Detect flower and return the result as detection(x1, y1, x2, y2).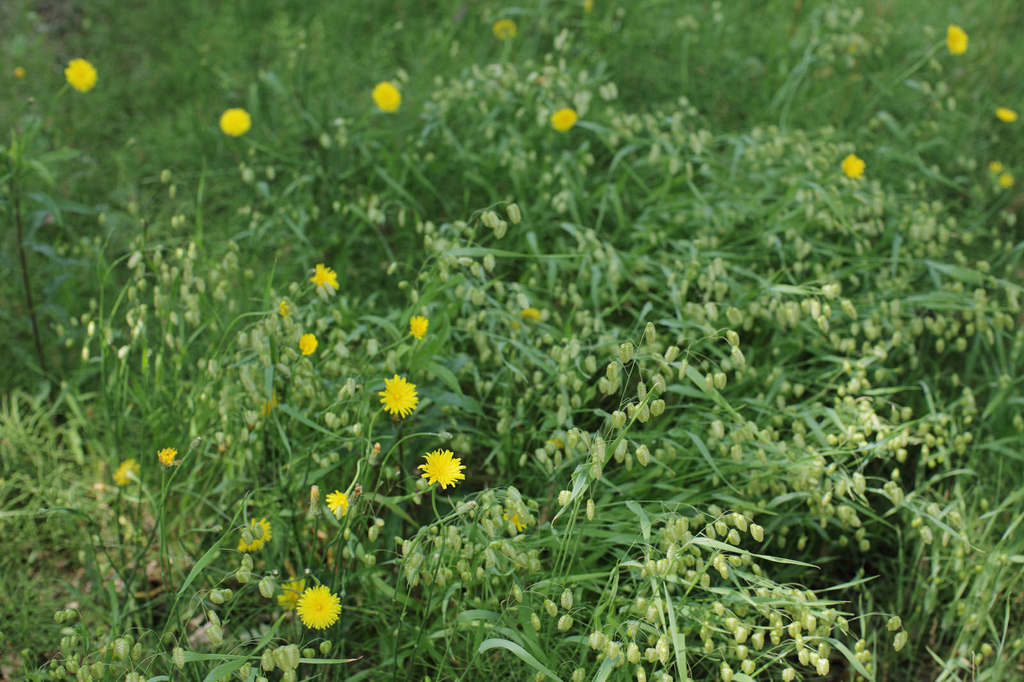
detection(407, 313, 426, 338).
